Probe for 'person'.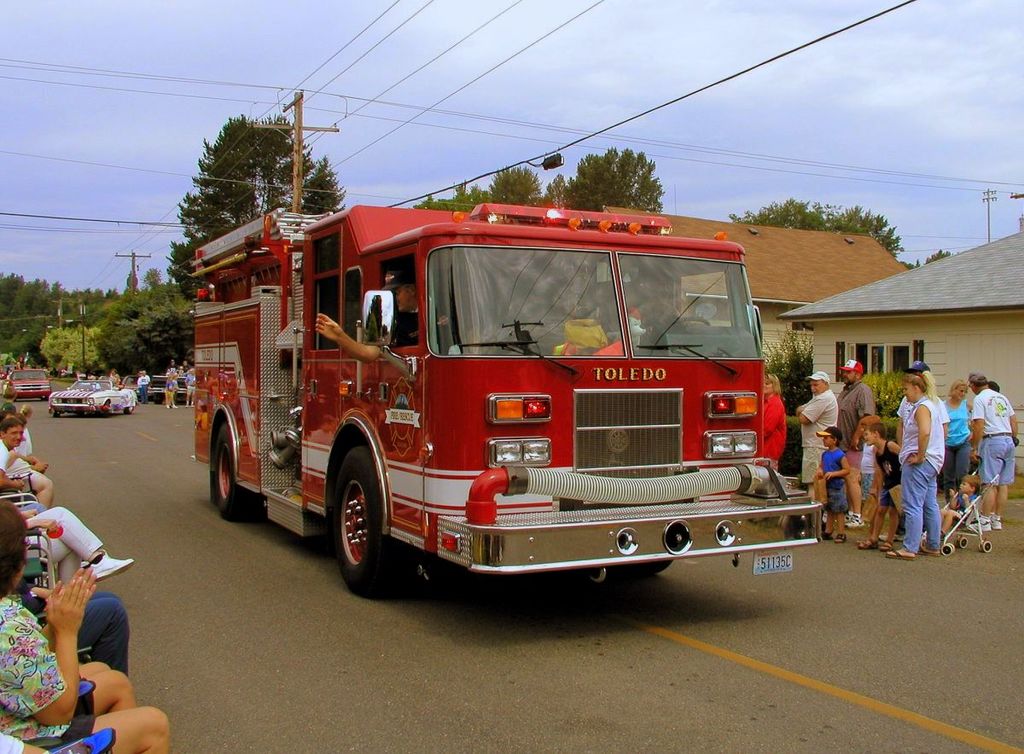
Probe result: [left=859, top=419, right=903, bottom=551].
